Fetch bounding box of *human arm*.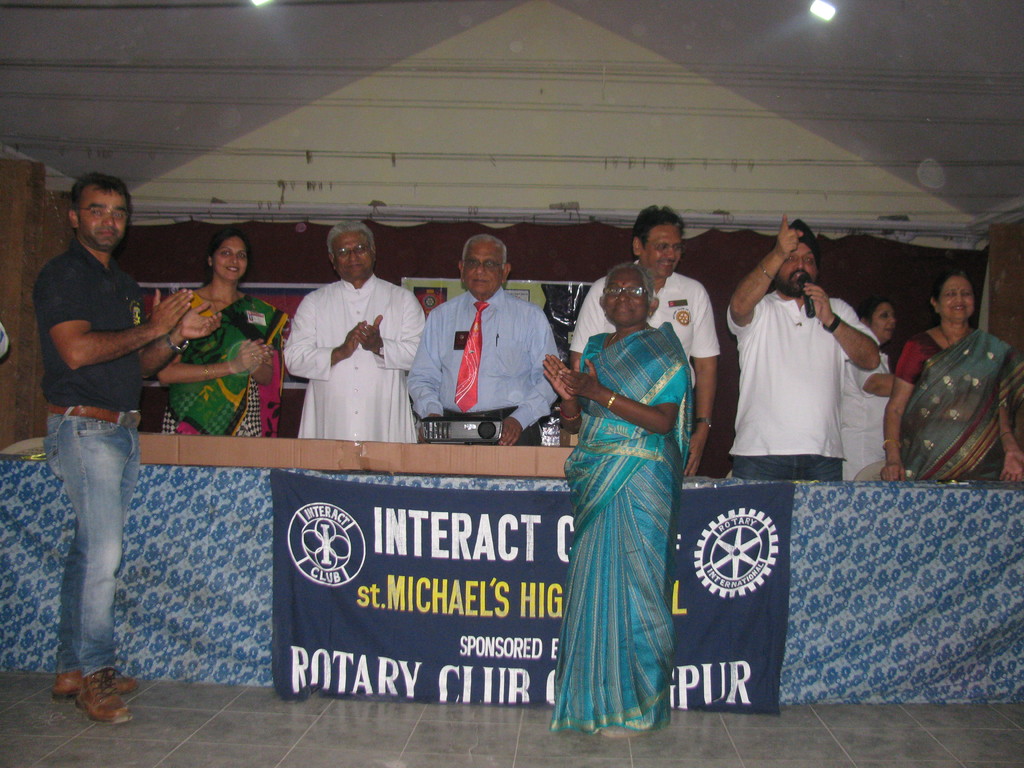
Bbox: 689, 288, 726, 479.
